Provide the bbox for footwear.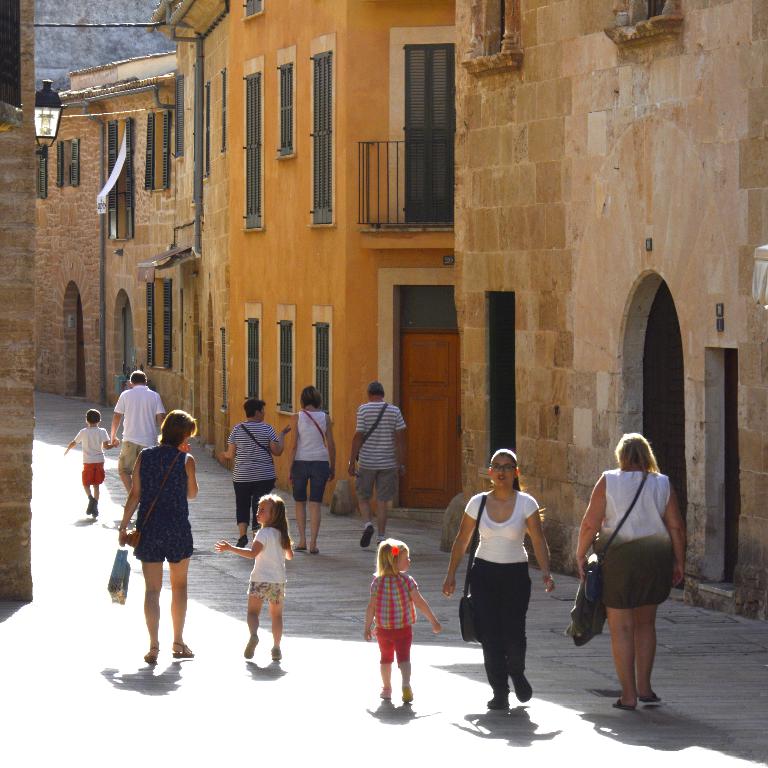
BBox(245, 631, 262, 661).
